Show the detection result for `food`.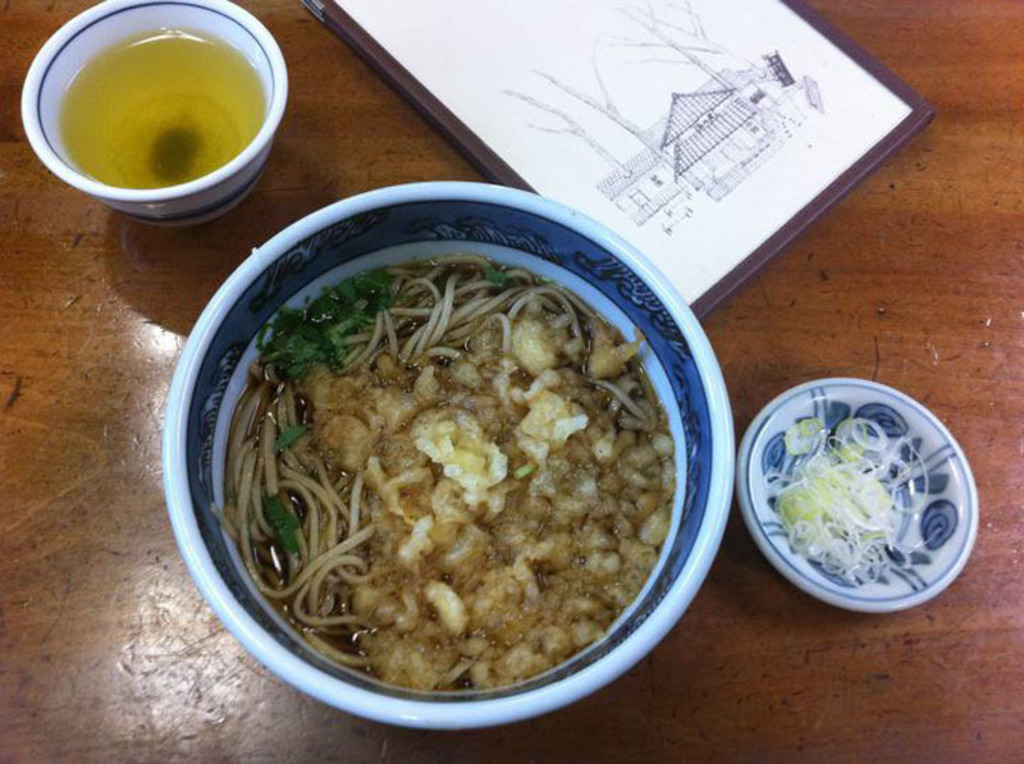
BBox(209, 261, 676, 690).
